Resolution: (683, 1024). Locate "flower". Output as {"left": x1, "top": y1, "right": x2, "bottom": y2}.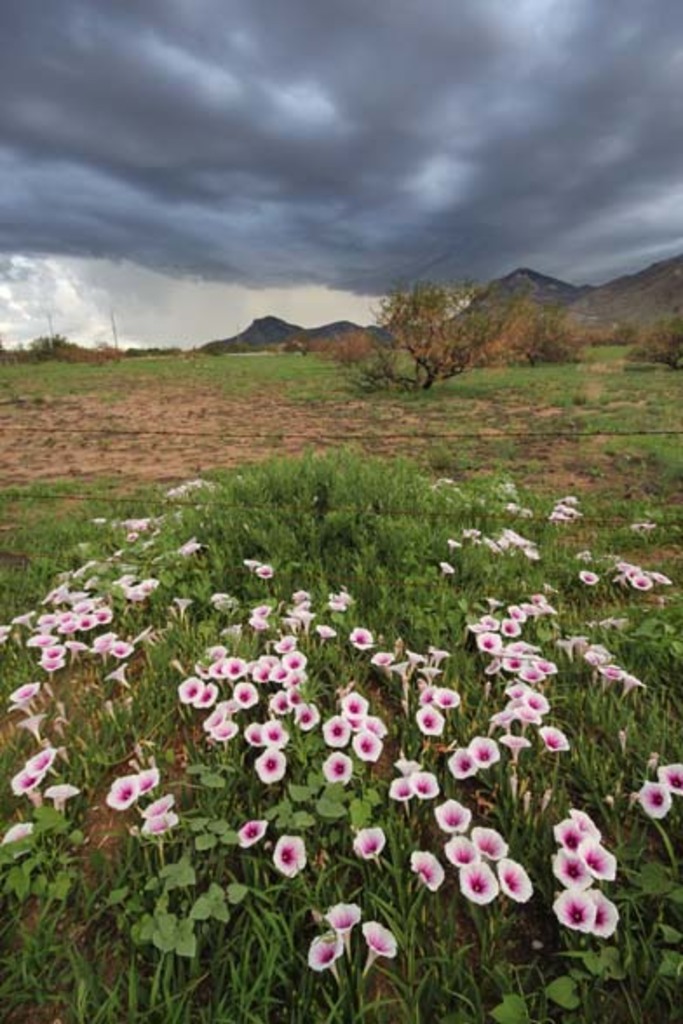
{"left": 321, "top": 900, "right": 362, "bottom": 933}.
